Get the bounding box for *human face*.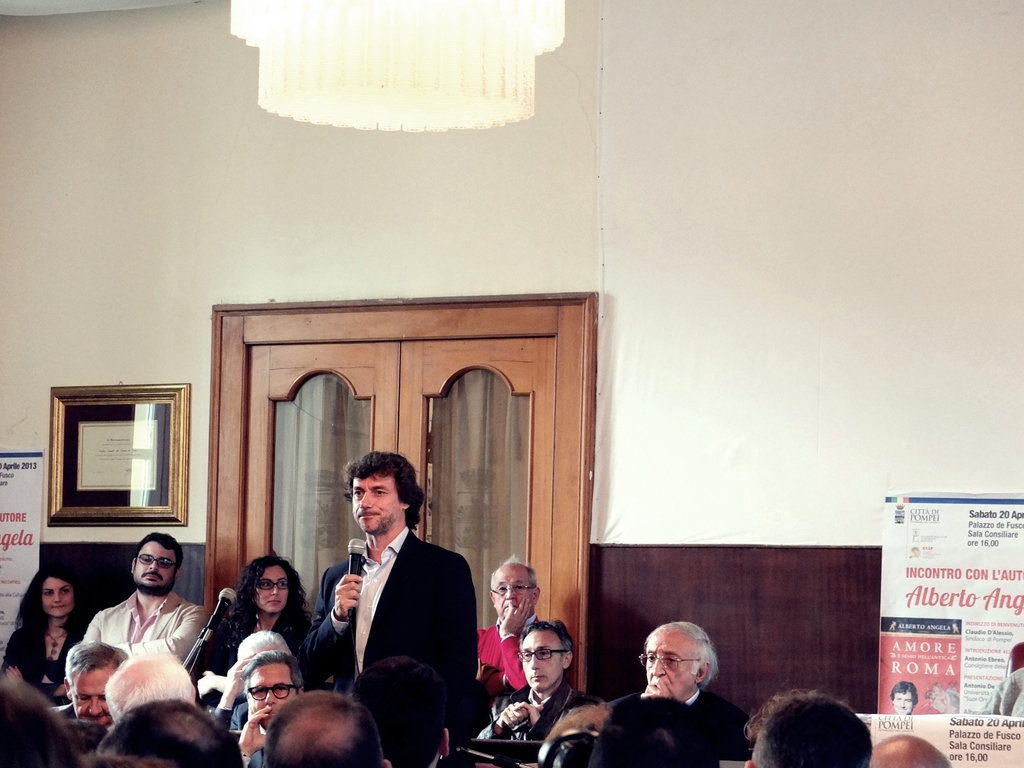
rect(522, 631, 561, 691).
